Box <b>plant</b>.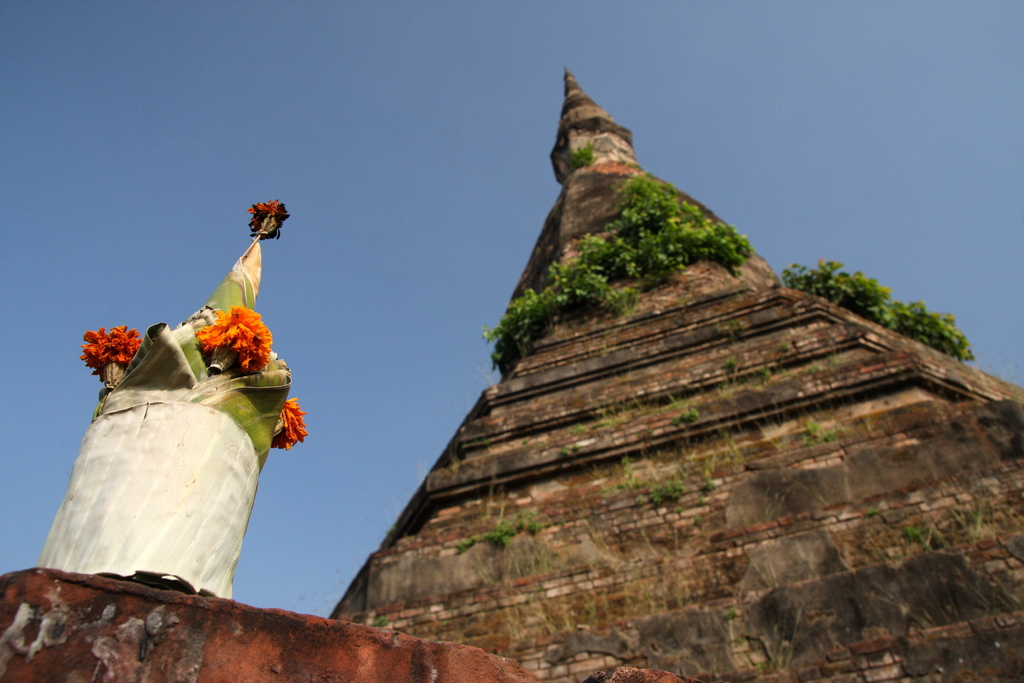
left=200, top=292, right=260, bottom=372.
